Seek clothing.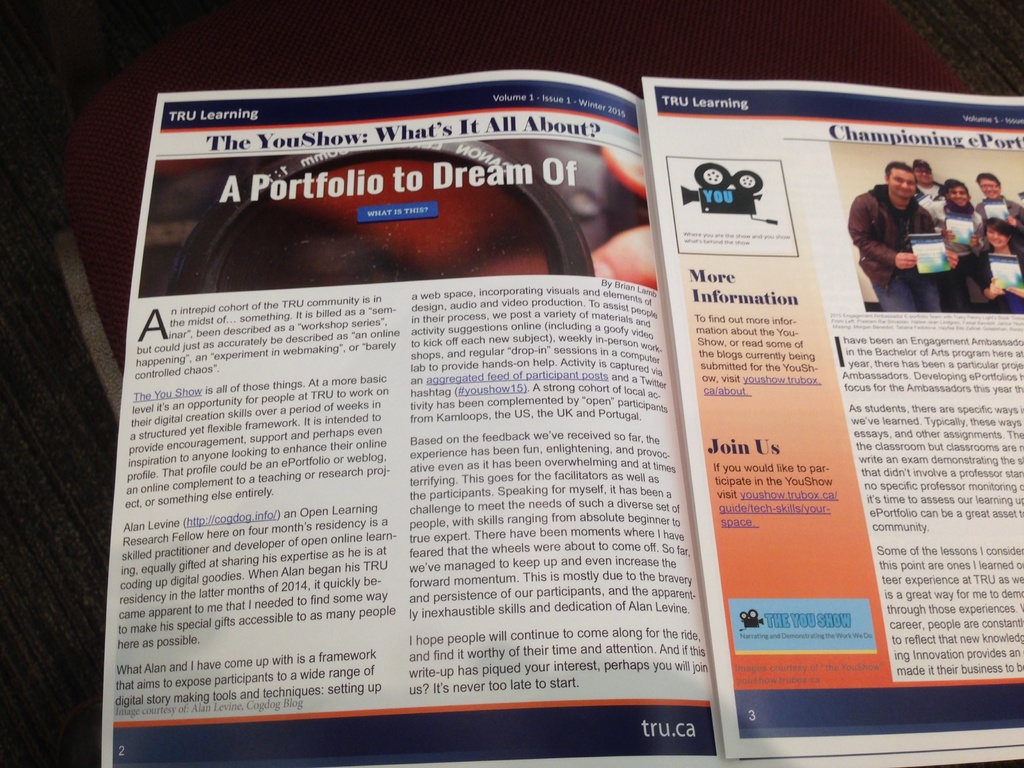
bbox=(972, 243, 1018, 314).
